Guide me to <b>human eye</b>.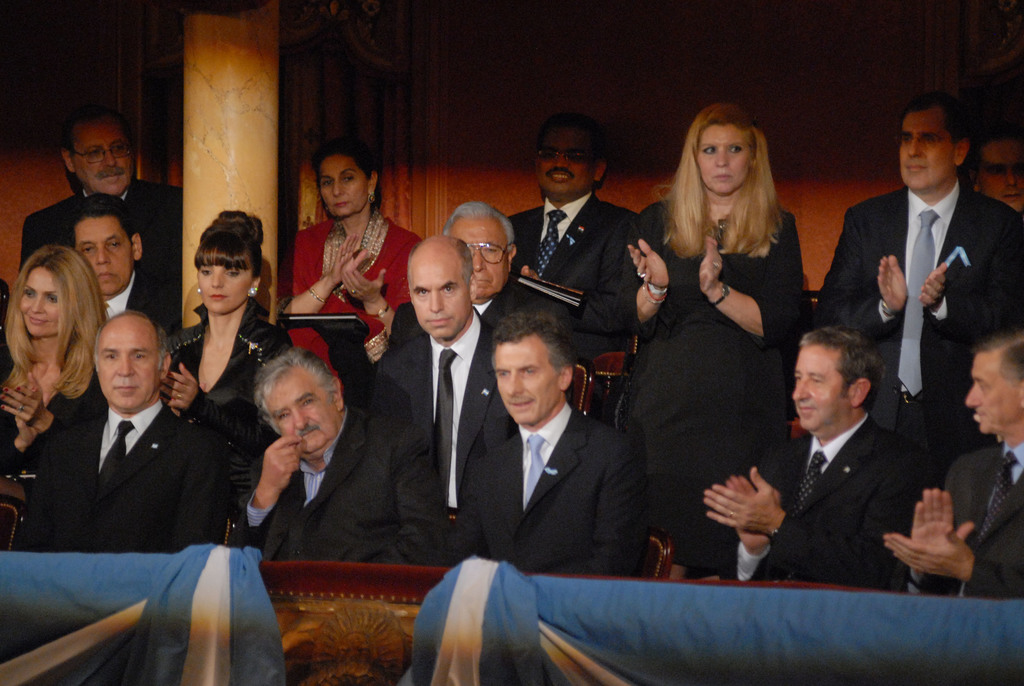
Guidance: bbox=(273, 411, 291, 421).
